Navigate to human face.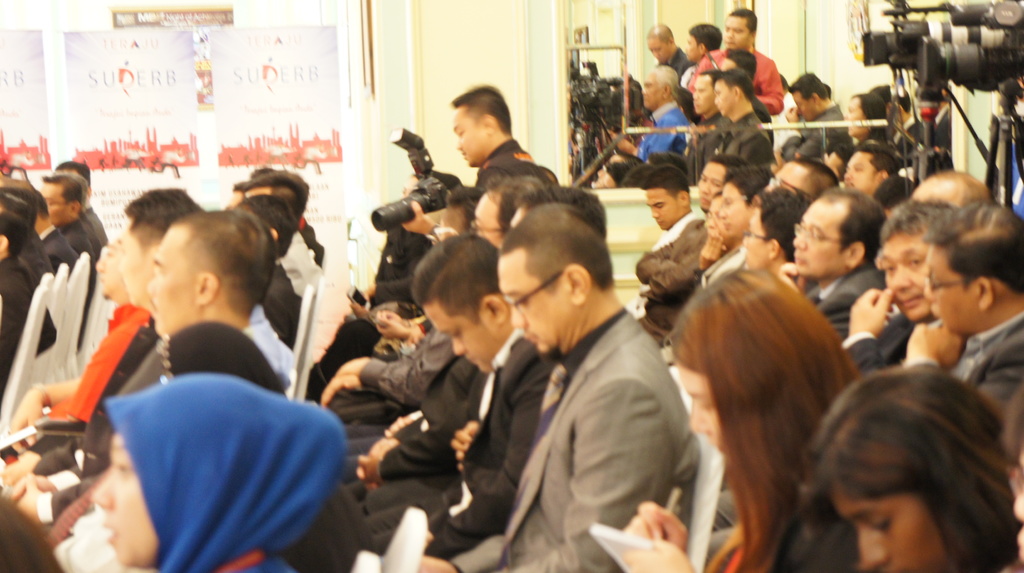
Navigation target: x1=39 y1=181 x2=70 y2=223.
